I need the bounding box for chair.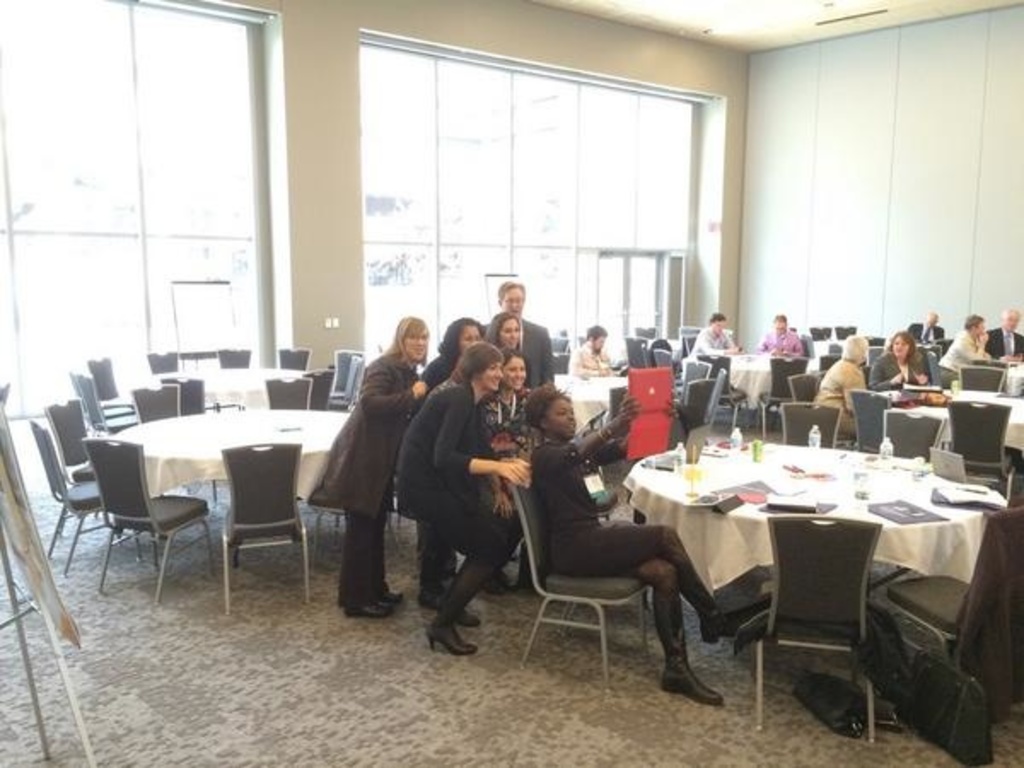
Here it is: (280, 343, 314, 370).
